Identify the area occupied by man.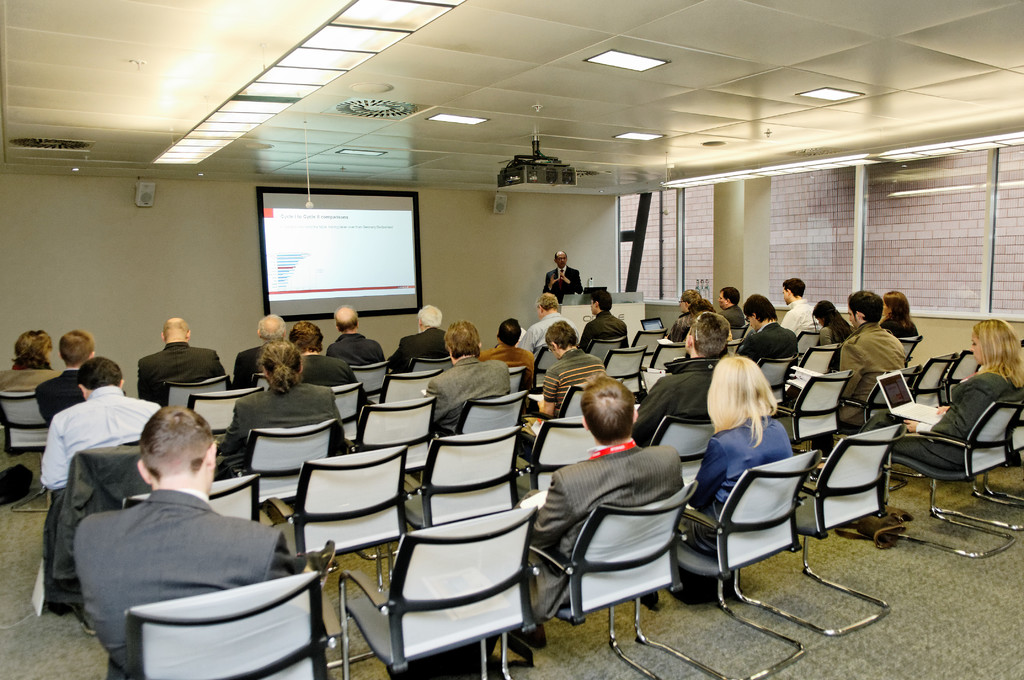
Area: bbox=[781, 277, 821, 333].
